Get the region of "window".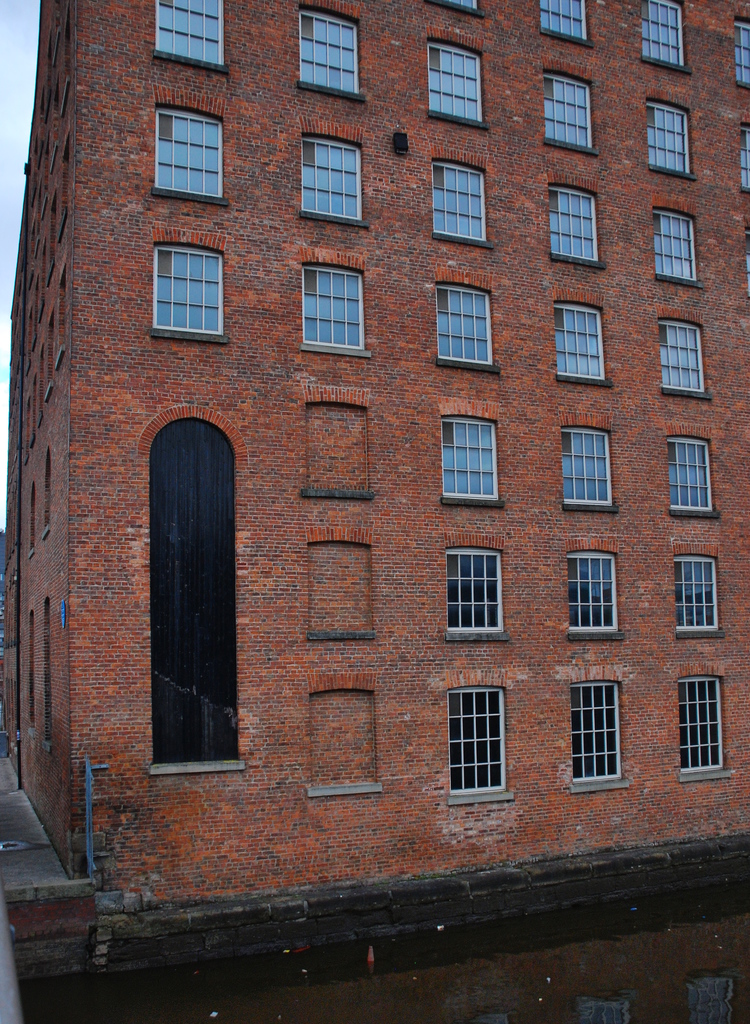
region(134, 90, 224, 204).
